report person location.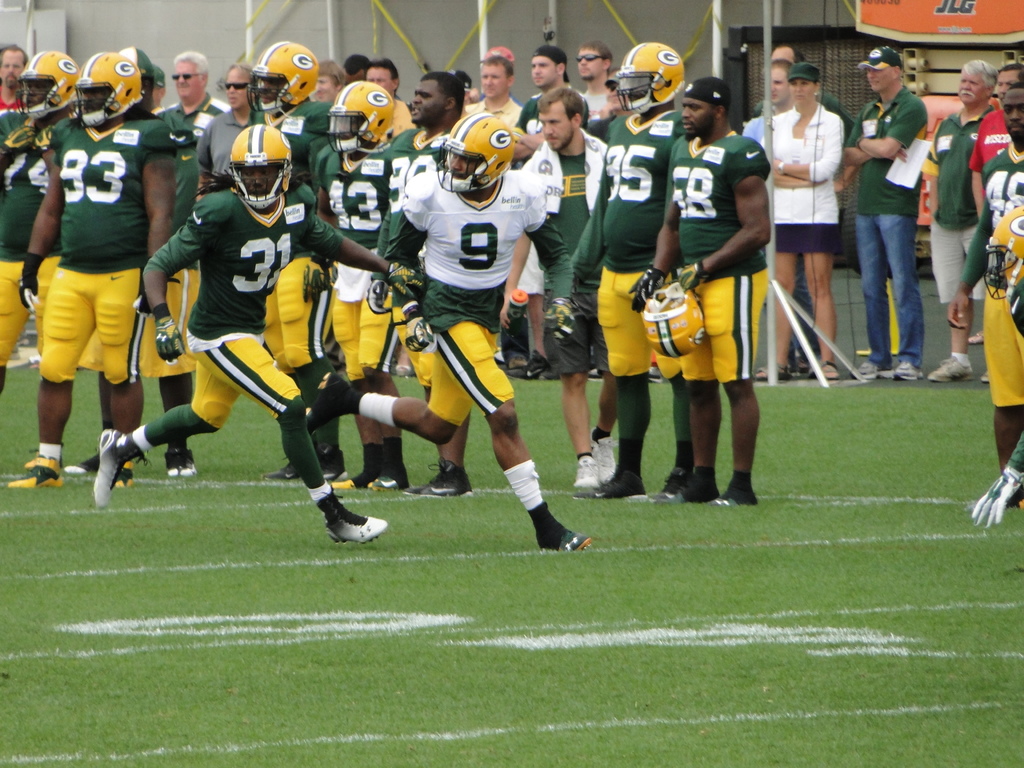
Report: x1=844 y1=49 x2=930 y2=379.
